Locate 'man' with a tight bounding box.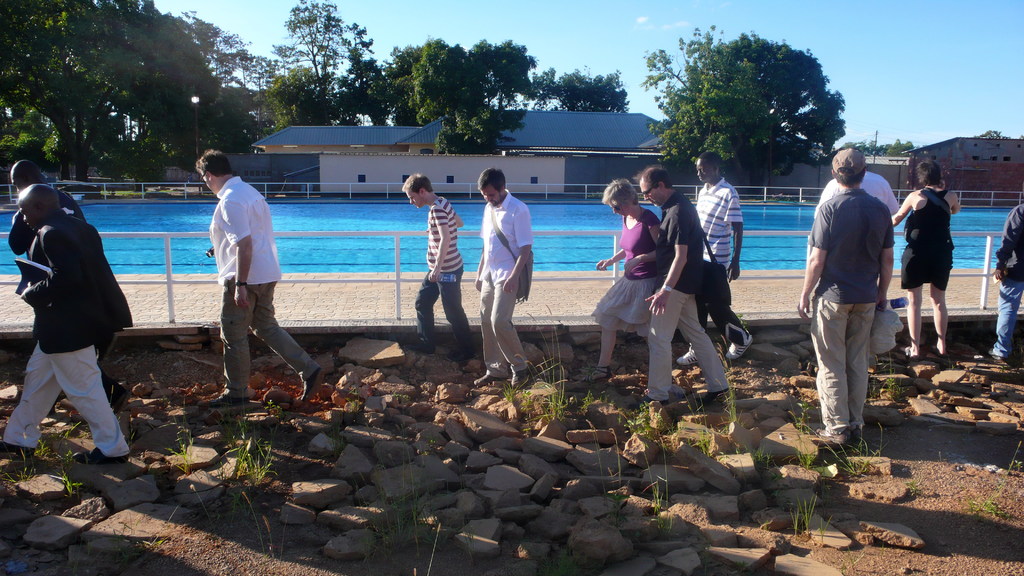
[811,145,899,378].
